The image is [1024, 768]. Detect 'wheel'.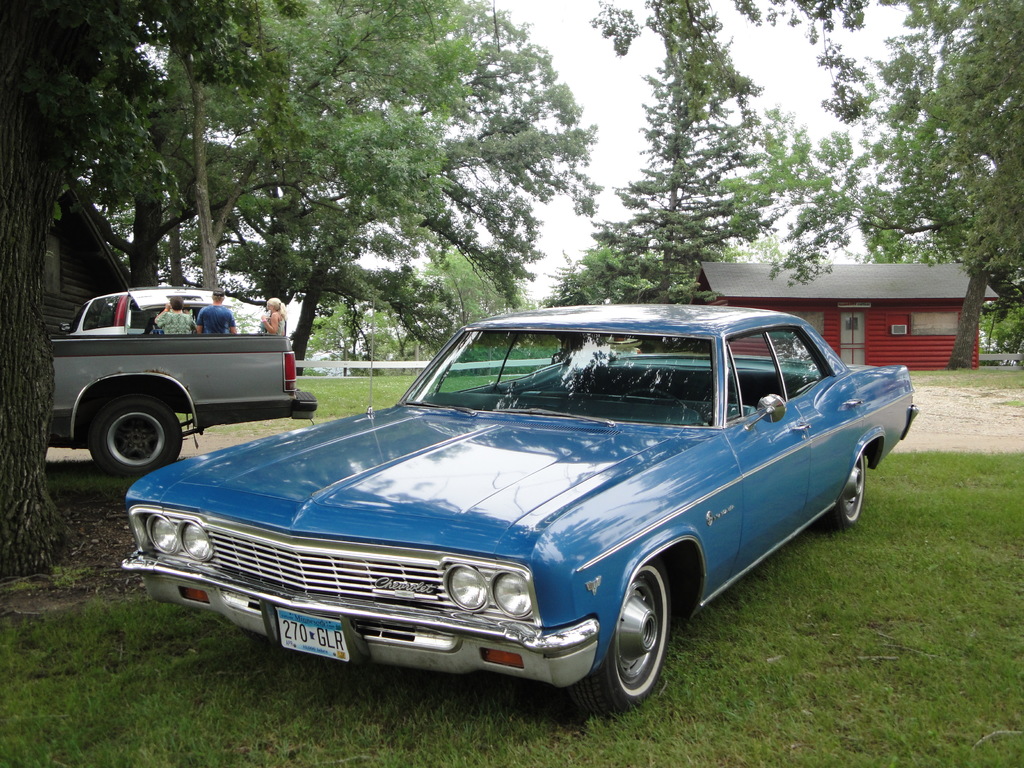
Detection: 83 395 180 477.
